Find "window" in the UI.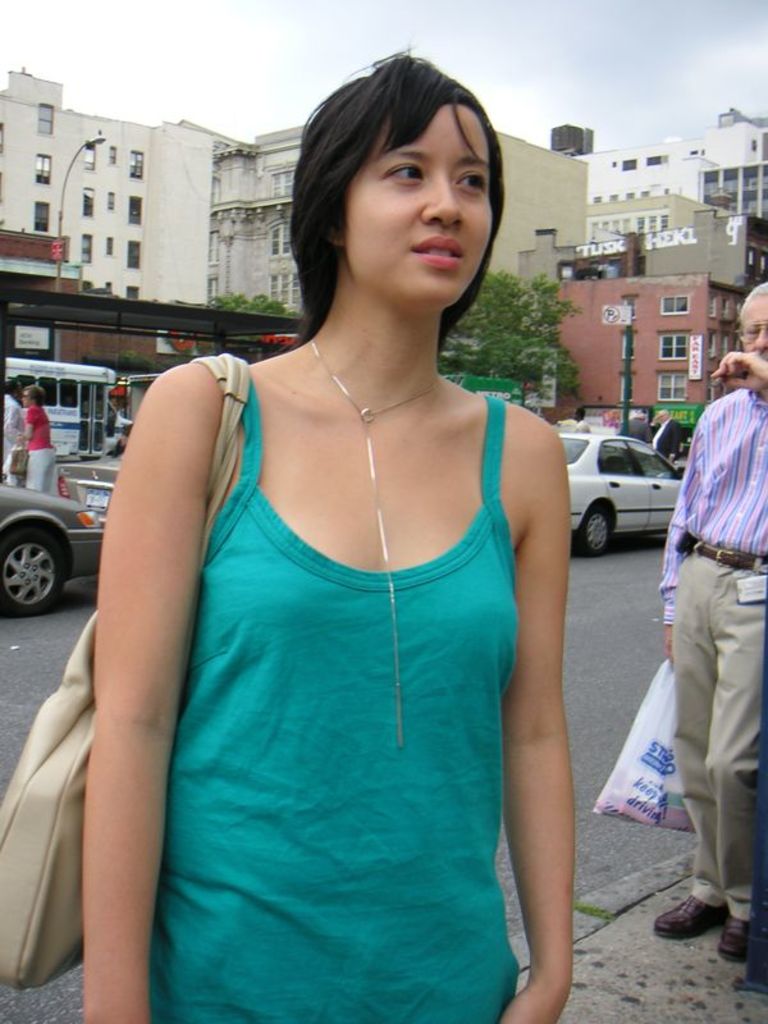
UI element at locate(123, 151, 145, 179).
